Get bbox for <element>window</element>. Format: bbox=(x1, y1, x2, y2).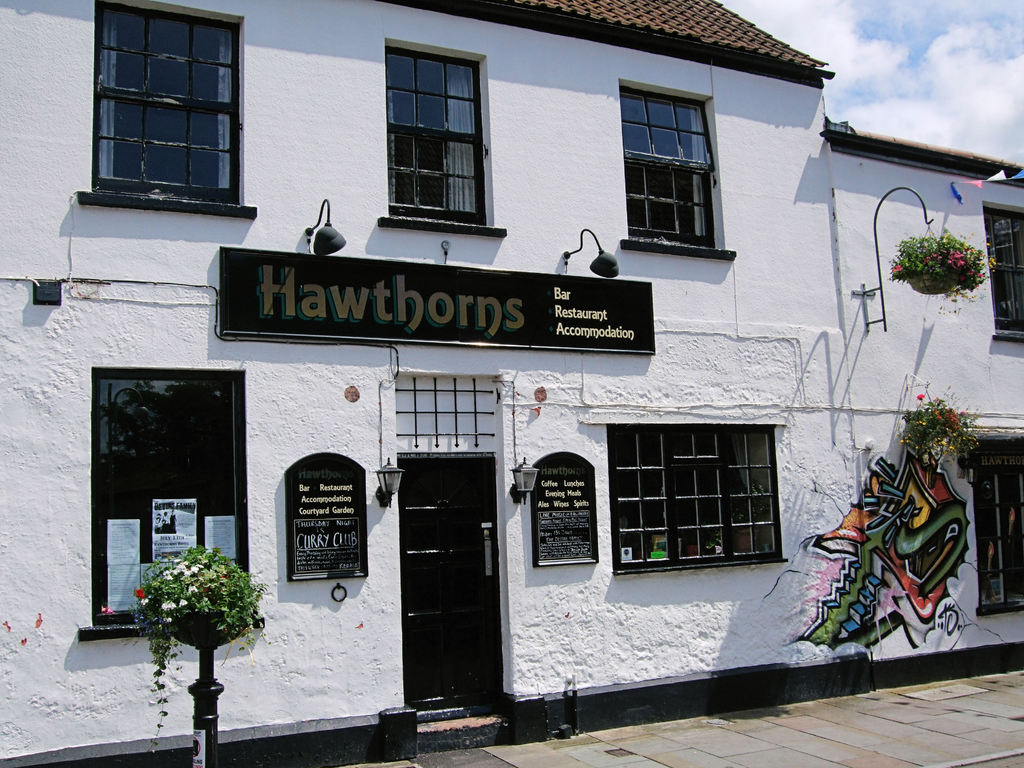
bbox=(984, 204, 1023, 345).
